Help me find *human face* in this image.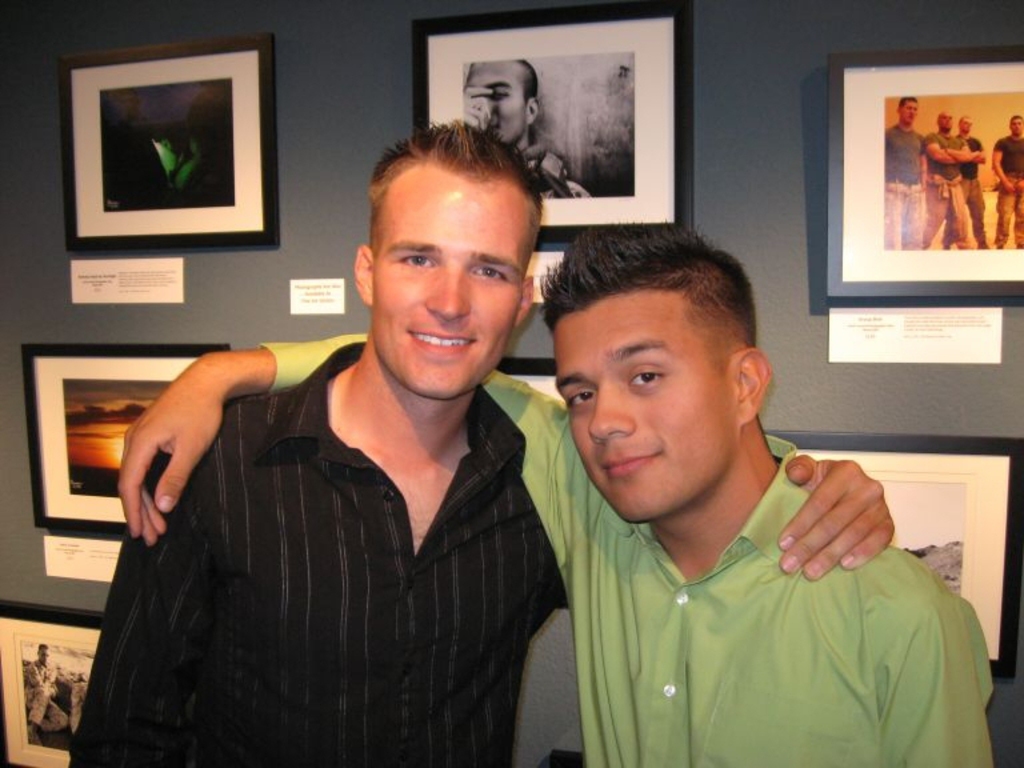
Found it: [1007, 115, 1021, 137].
